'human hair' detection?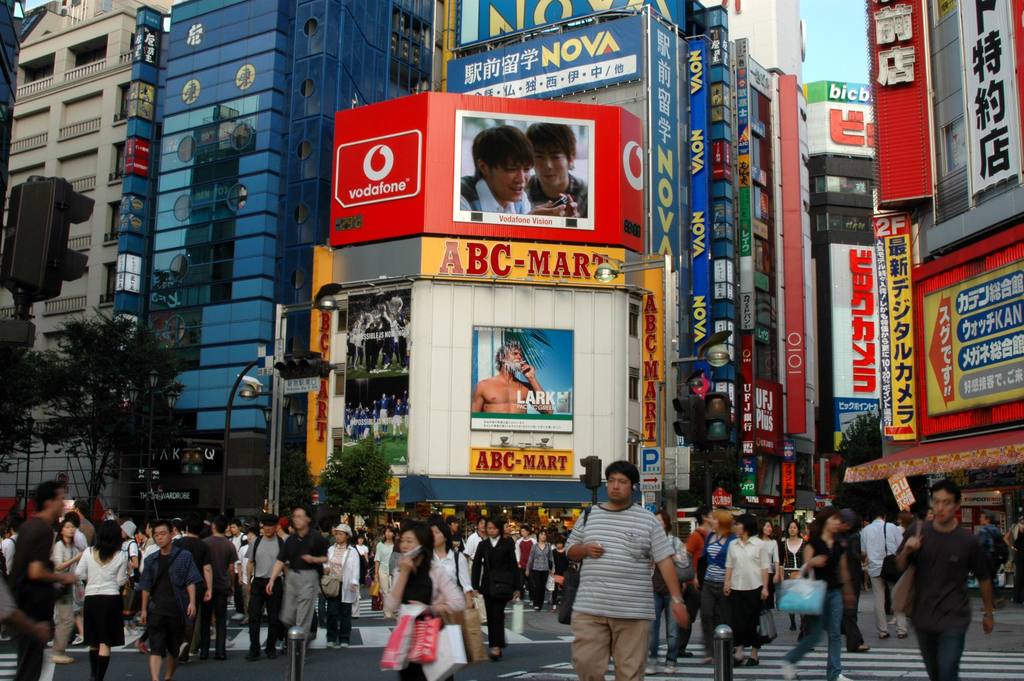
982, 509, 995, 524
